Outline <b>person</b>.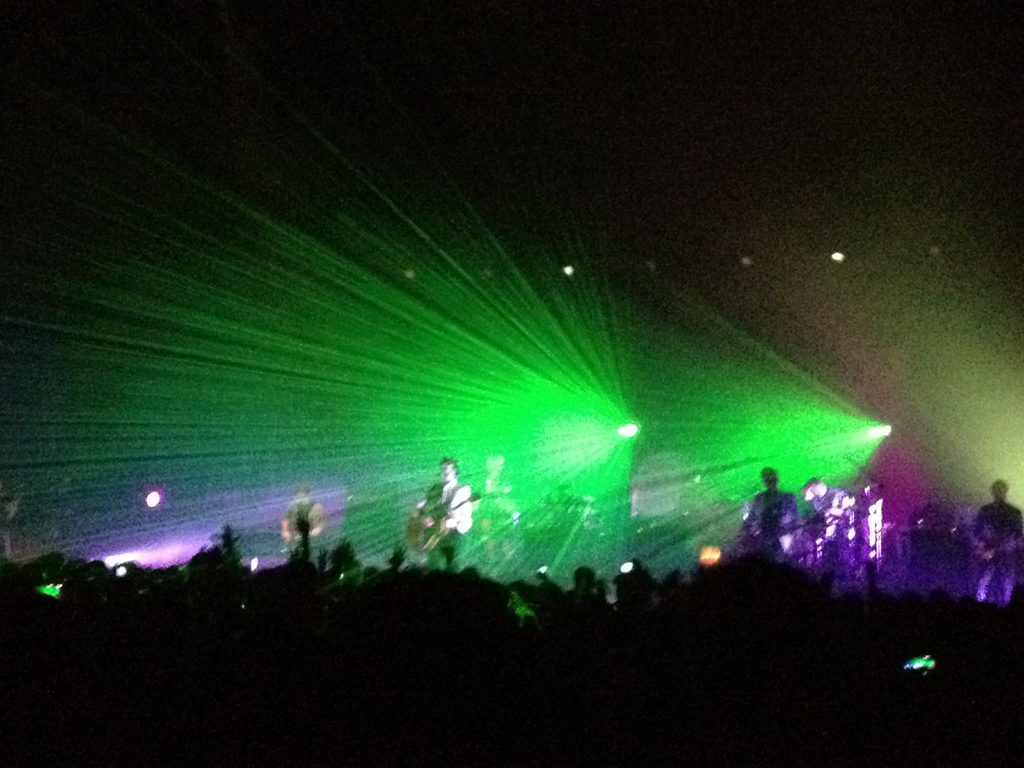
Outline: pyautogui.locateOnScreen(972, 477, 1023, 604).
